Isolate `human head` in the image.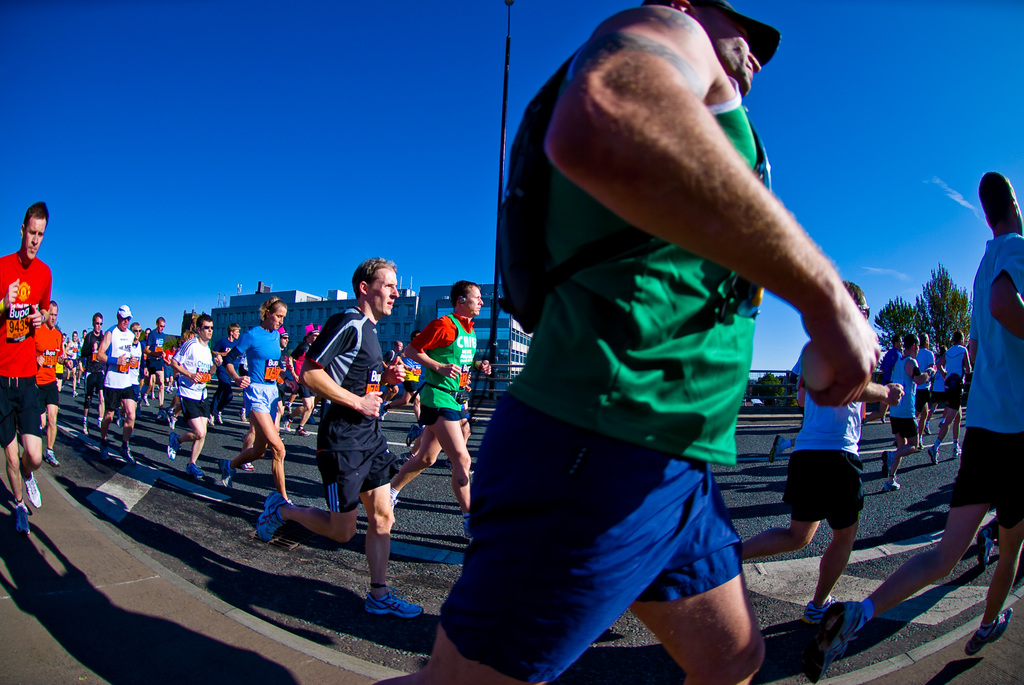
Isolated region: left=116, top=306, right=132, bottom=332.
